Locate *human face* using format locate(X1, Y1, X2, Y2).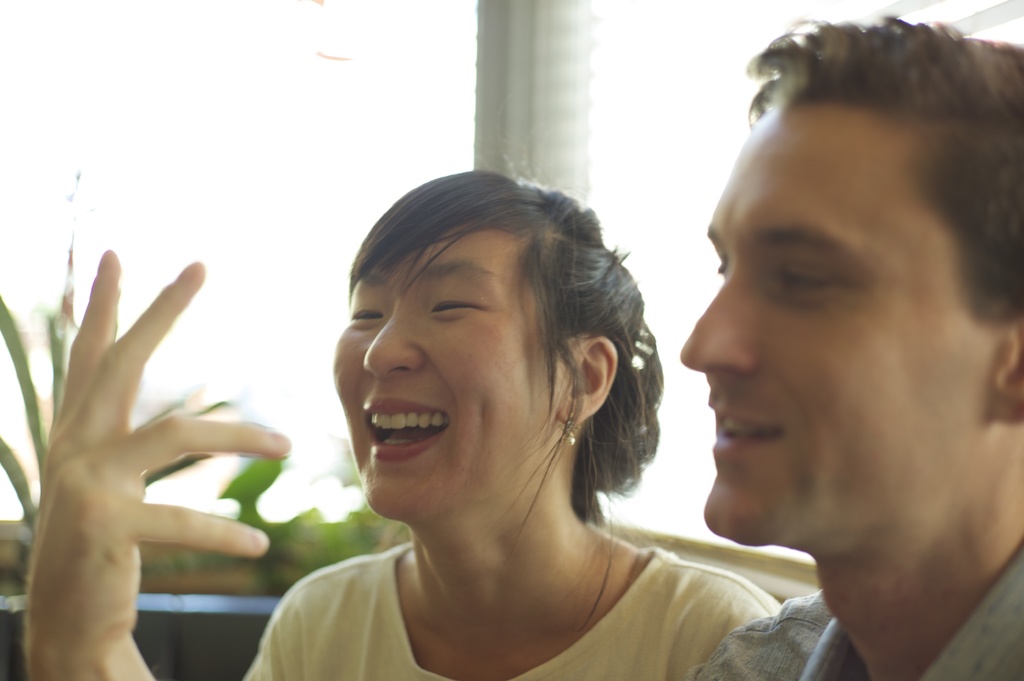
locate(674, 87, 1001, 557).
